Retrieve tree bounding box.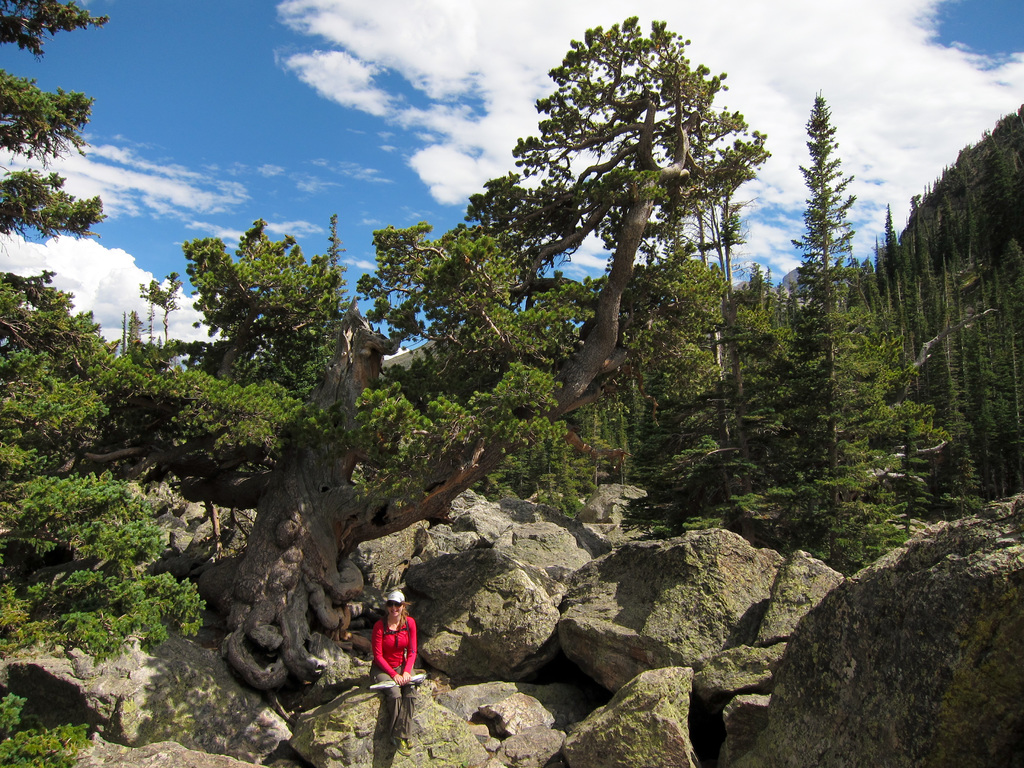
Bounding box: box(178, 208, 351, 404).
